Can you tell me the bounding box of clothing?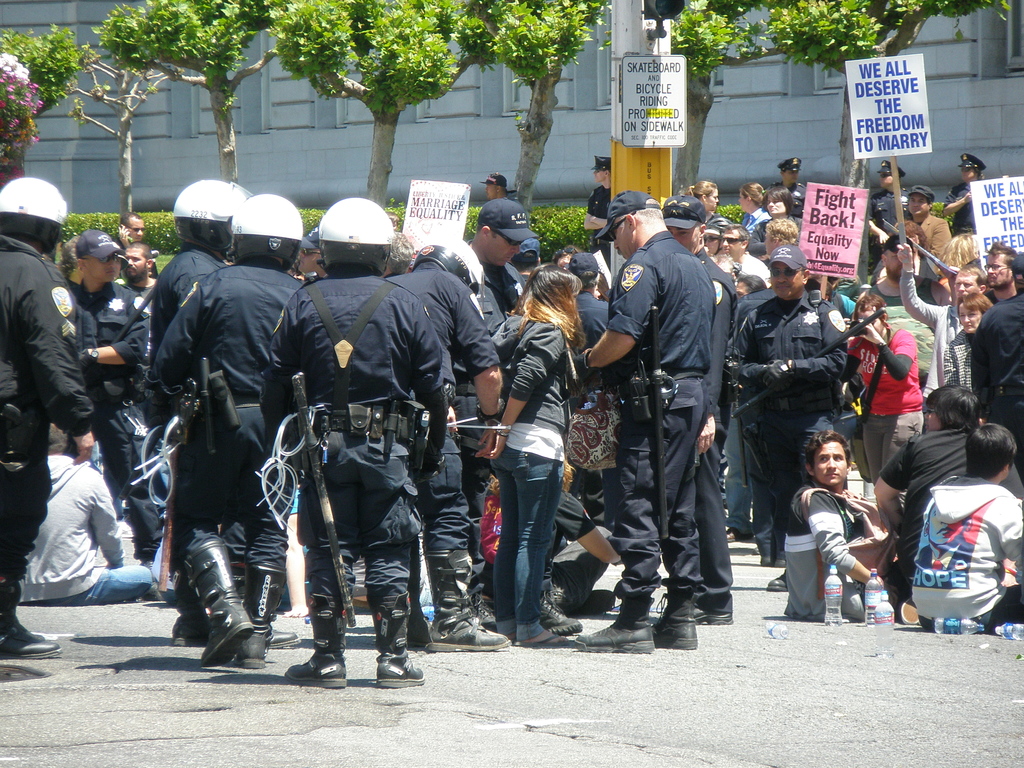
483/262/521/306.
